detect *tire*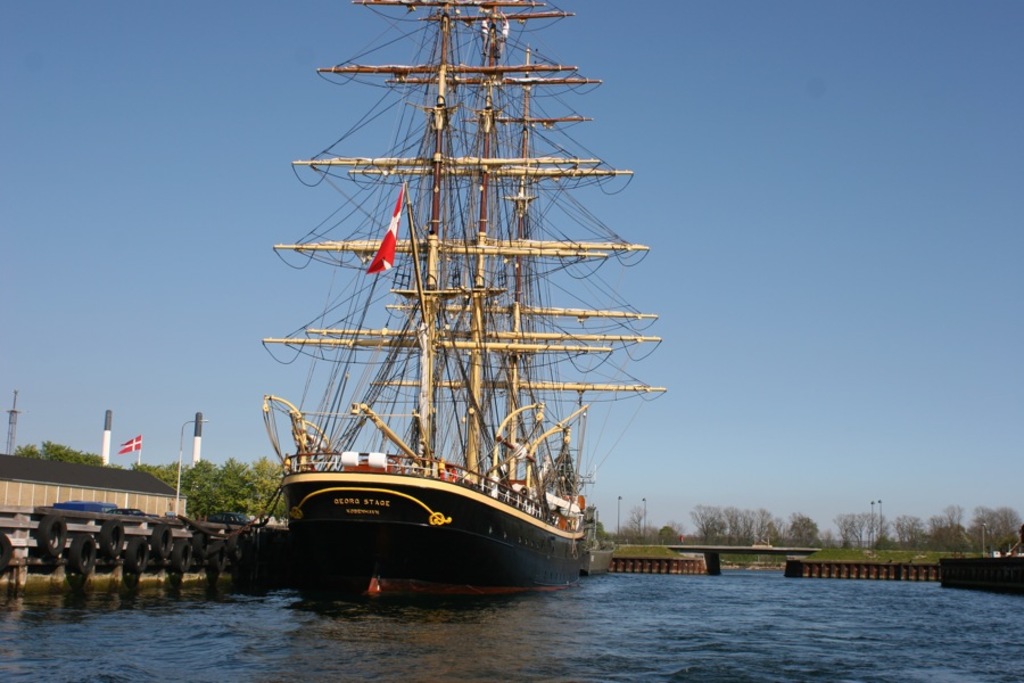
124,534,149,569
